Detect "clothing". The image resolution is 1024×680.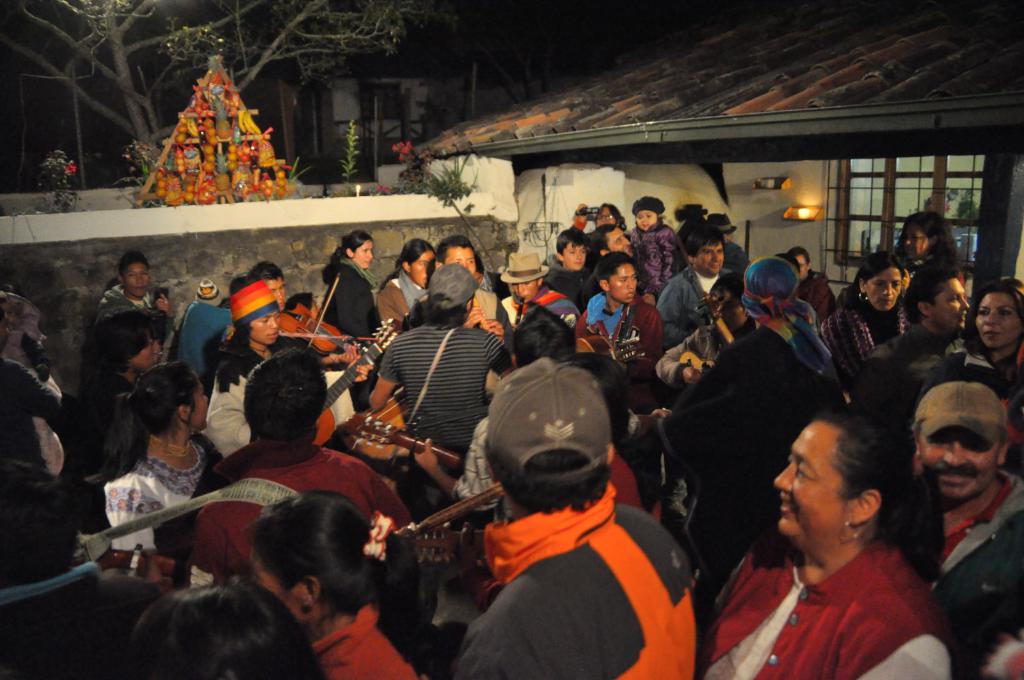
bbox=[191, 454, 426, 610].
